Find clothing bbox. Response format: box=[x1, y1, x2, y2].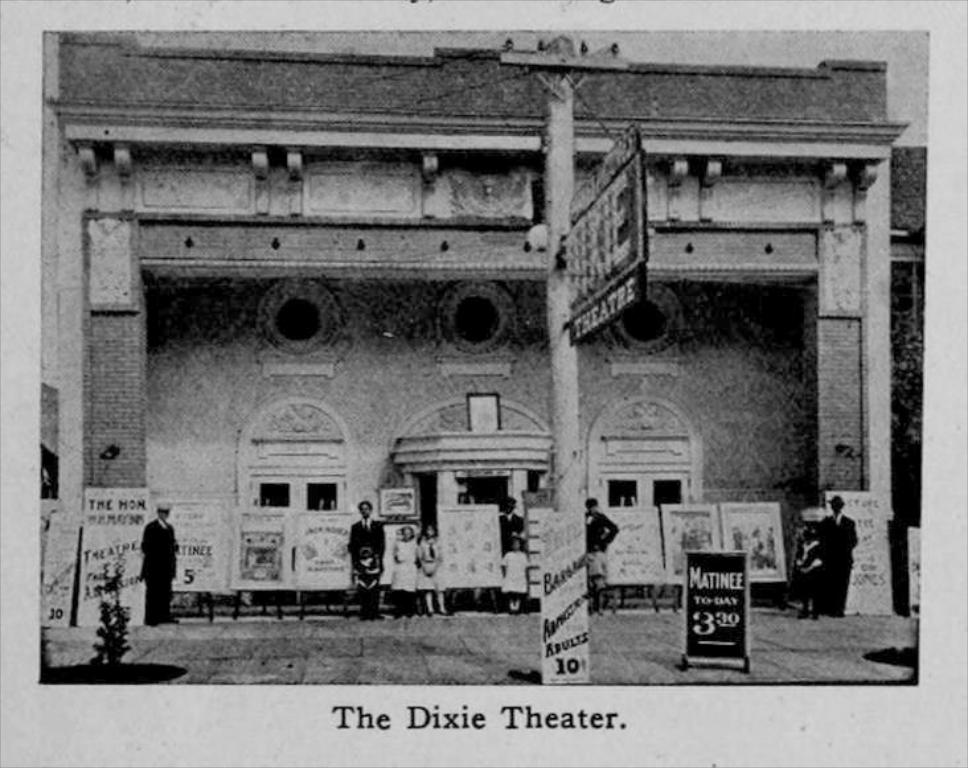
box=[803, 489, 874, 627].
